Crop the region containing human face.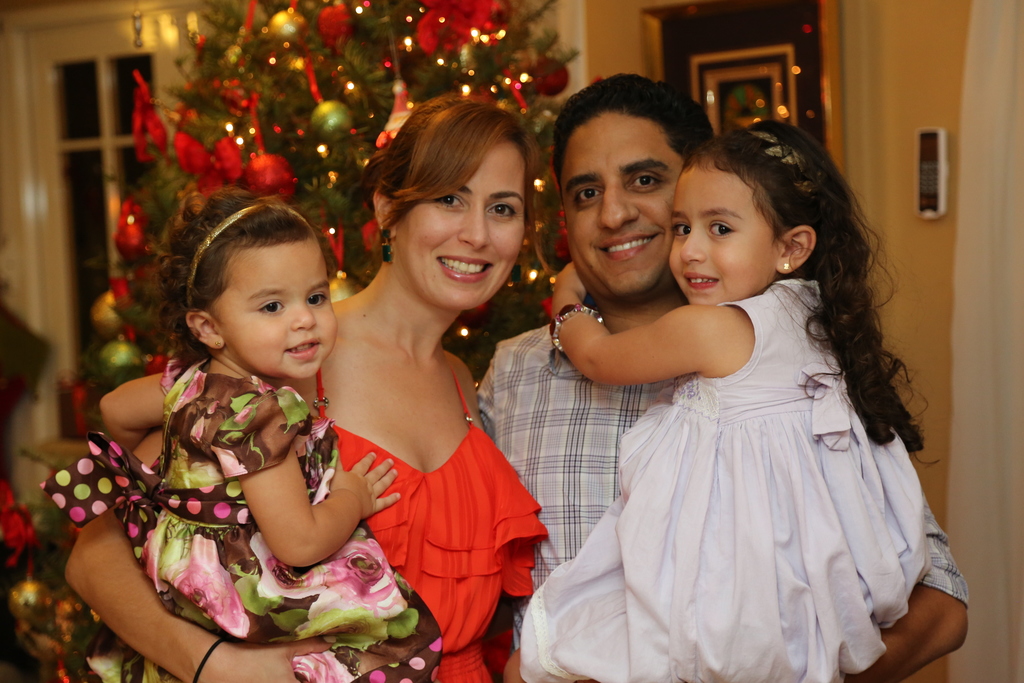
Crop region: (212,243,342,375).
